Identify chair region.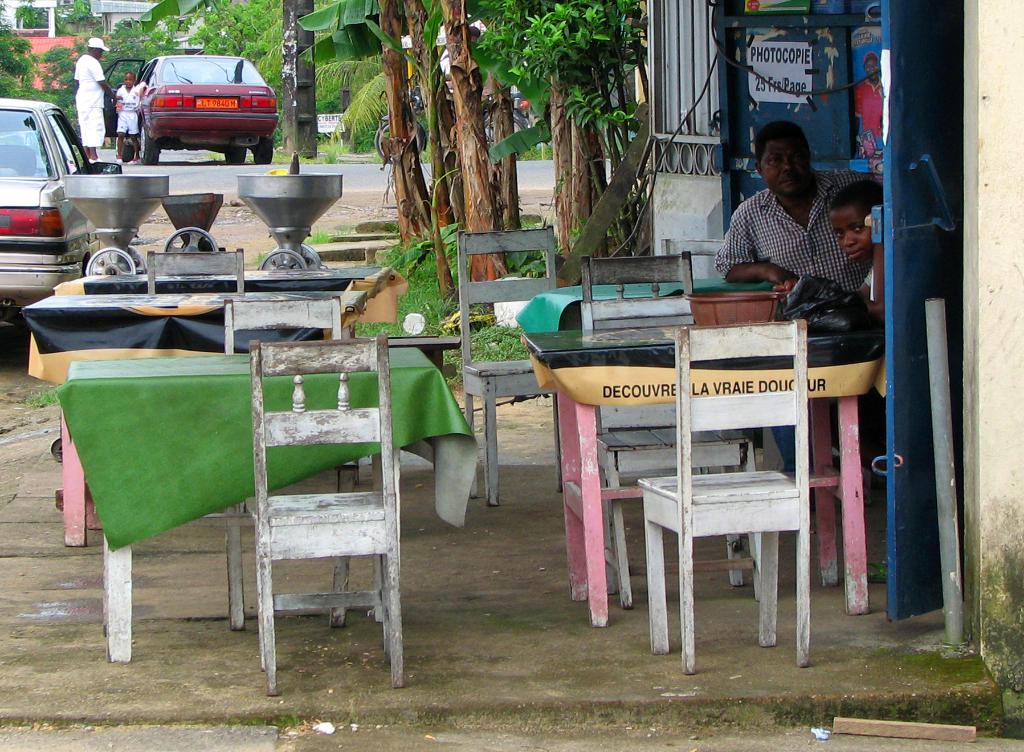
Region: BBox(579, 297, 765, 610).
